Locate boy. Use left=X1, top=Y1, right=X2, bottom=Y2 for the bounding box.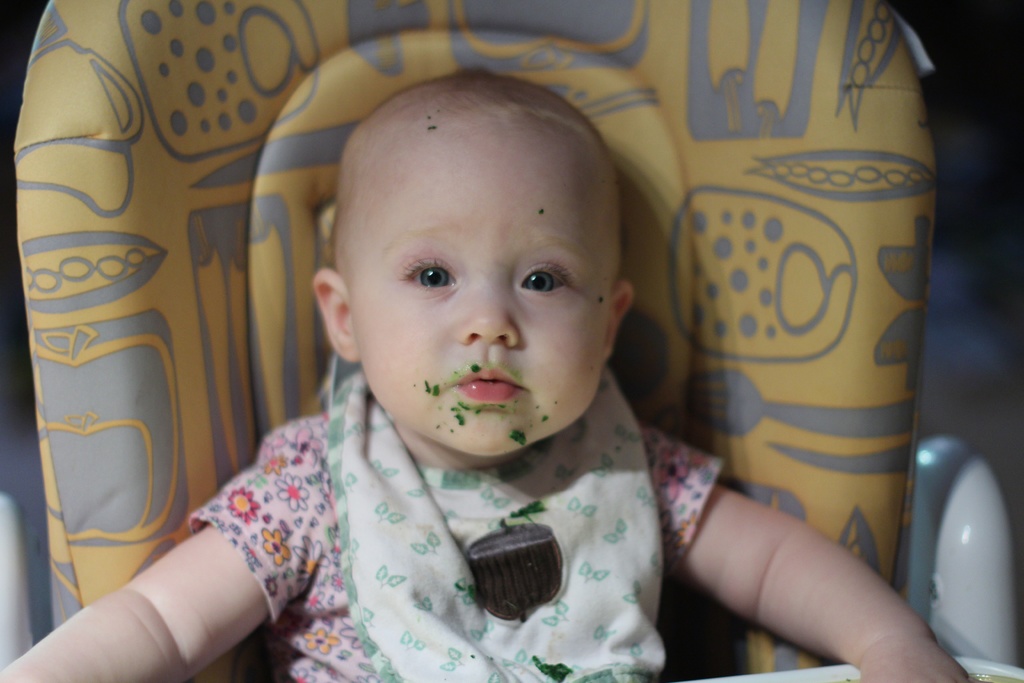
left=0, top=69, right=971, bottom=682.
